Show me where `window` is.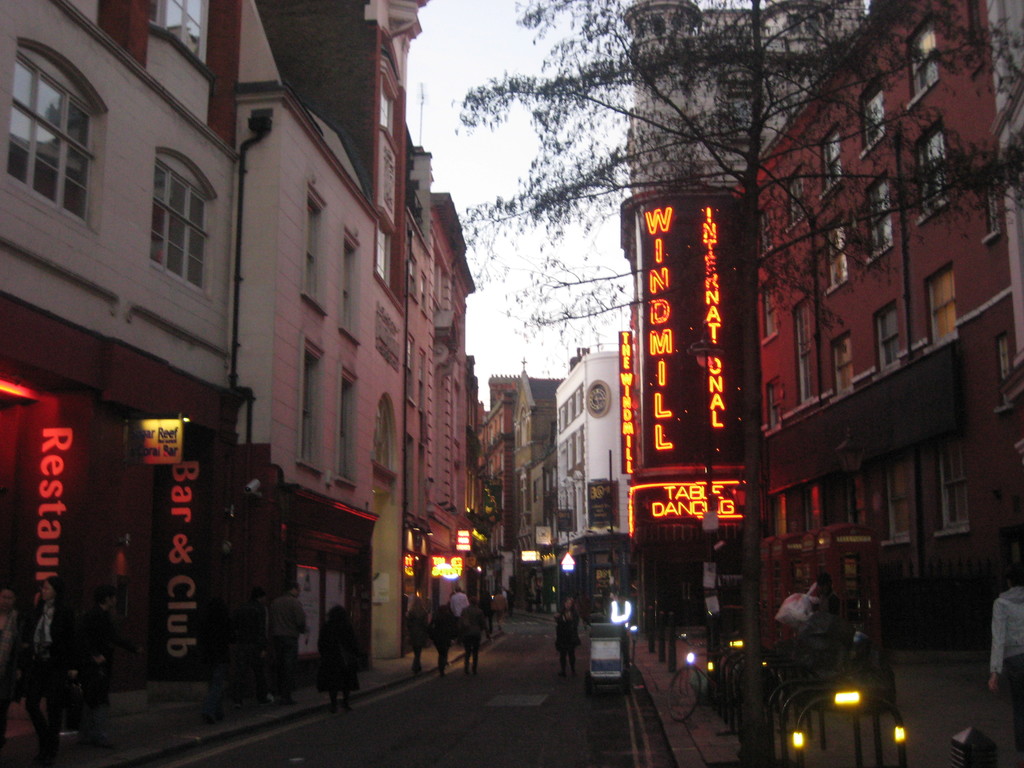
`window` is at 761, 205, 776, 256.
